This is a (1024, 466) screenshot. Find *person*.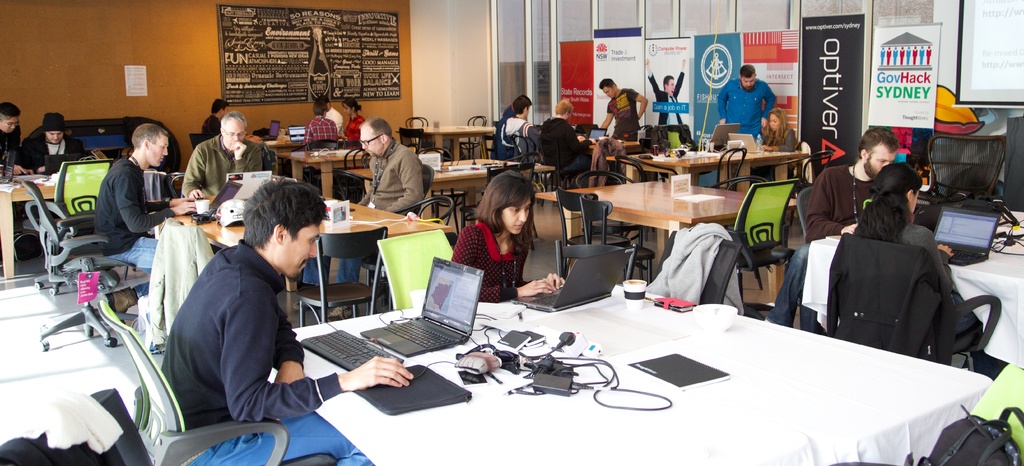
Bounding box: {"x1": 155, "y1": 183, "x2": 420, "y2": 465}.
